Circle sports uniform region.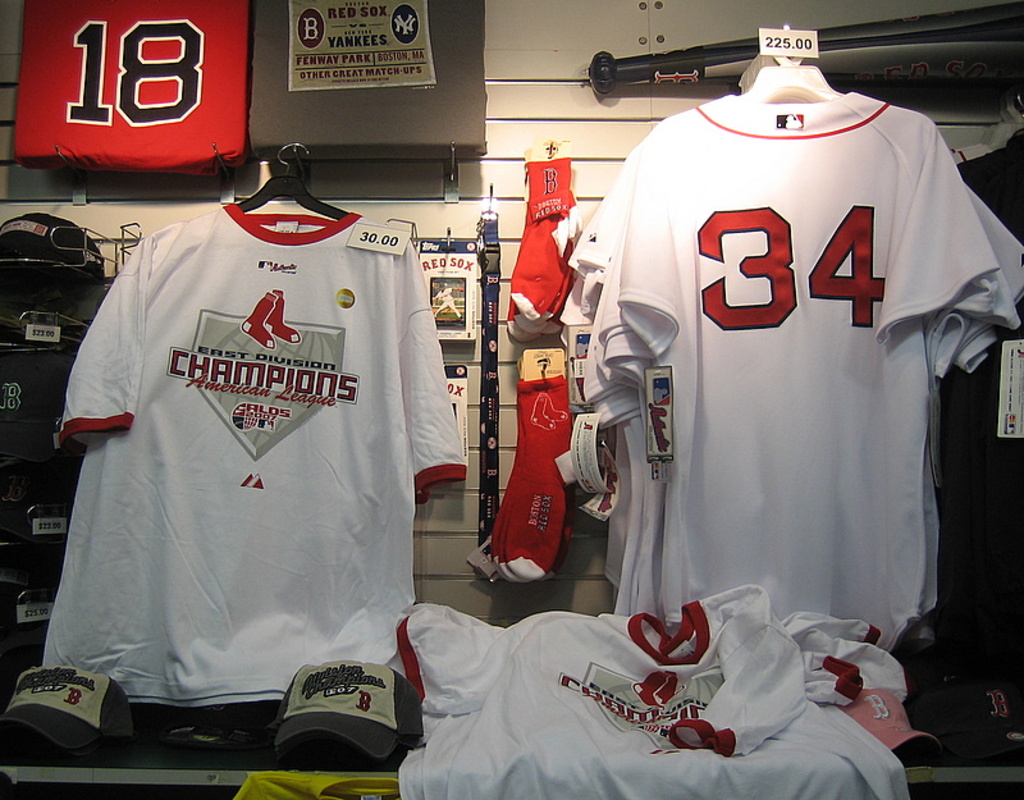
Region: locate(397, 573, 916, 799).
